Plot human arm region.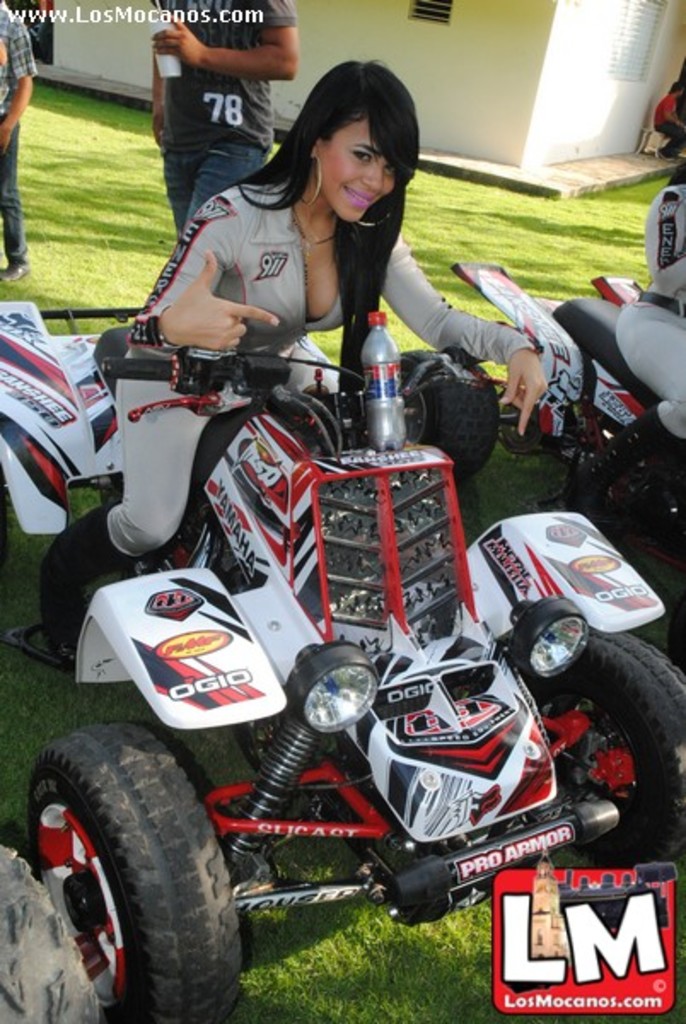
Plotted at bbox=[159, 14, 297, 80].
